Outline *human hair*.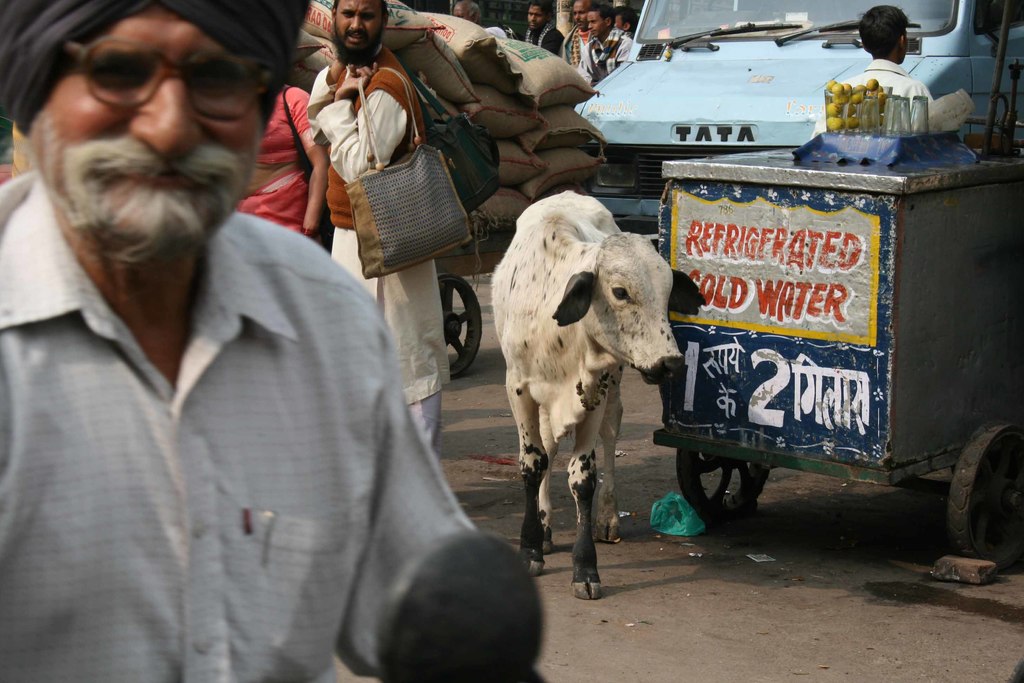
Outline: <bbox>527, 0, 554, 21</bbox>.
